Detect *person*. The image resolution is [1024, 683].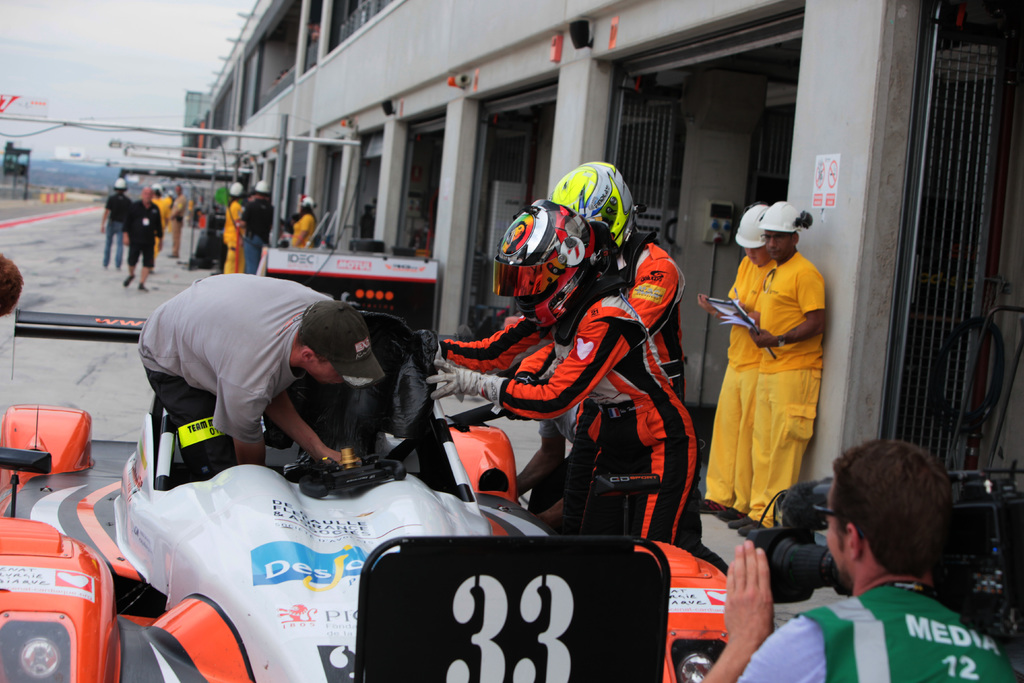
rect(698, 202, 777, 523).
